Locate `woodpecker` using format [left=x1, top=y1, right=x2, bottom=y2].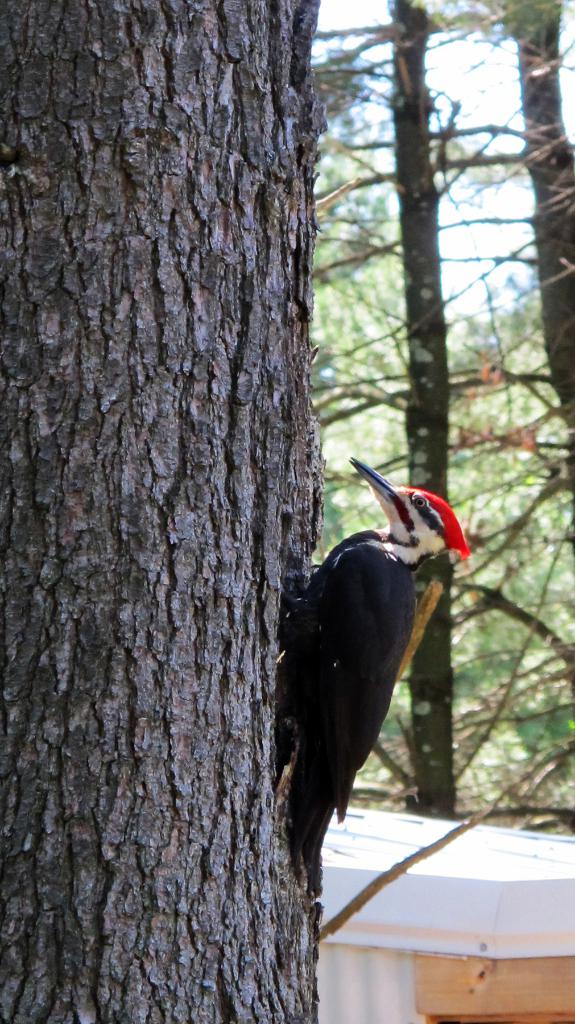
[left=268, top=442, right=487, bottom=888].
